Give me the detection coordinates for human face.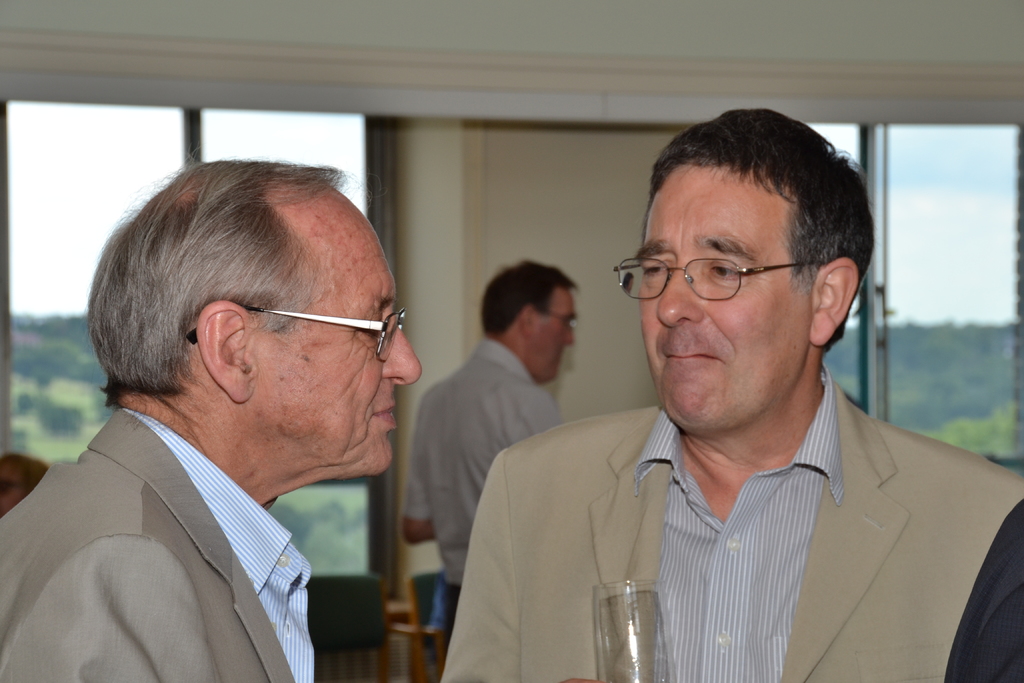
left=535, top=290, right=579, bottom=389.
